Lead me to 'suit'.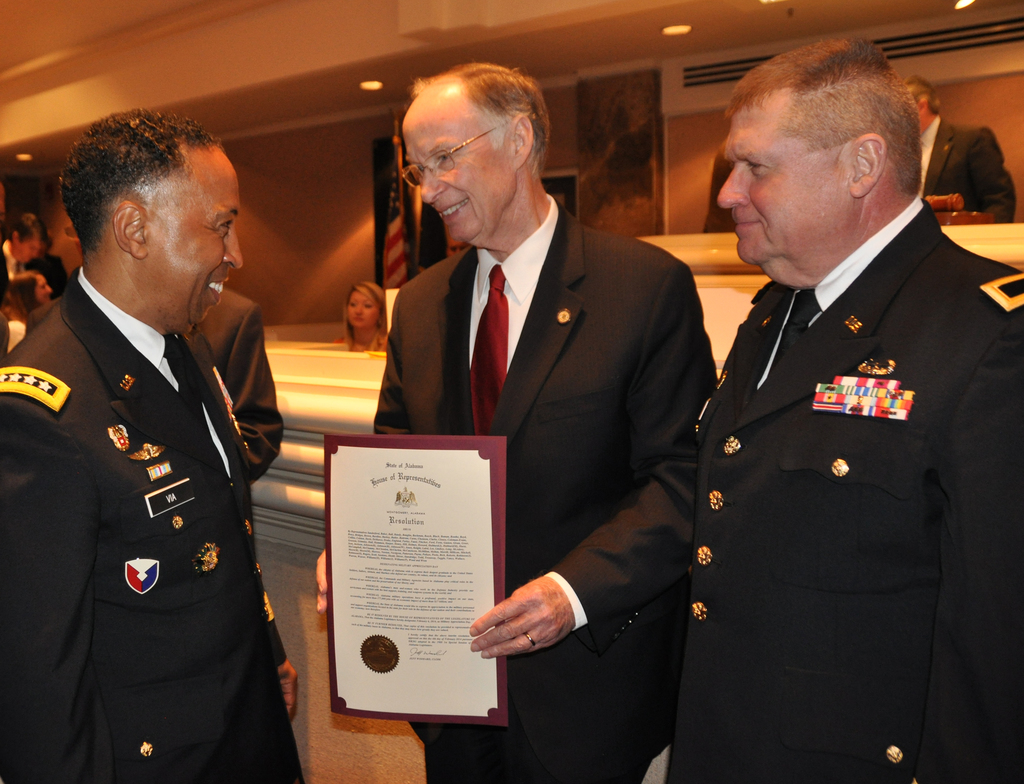
Lead to [left=0, top=262, right=310, bottom=783].
